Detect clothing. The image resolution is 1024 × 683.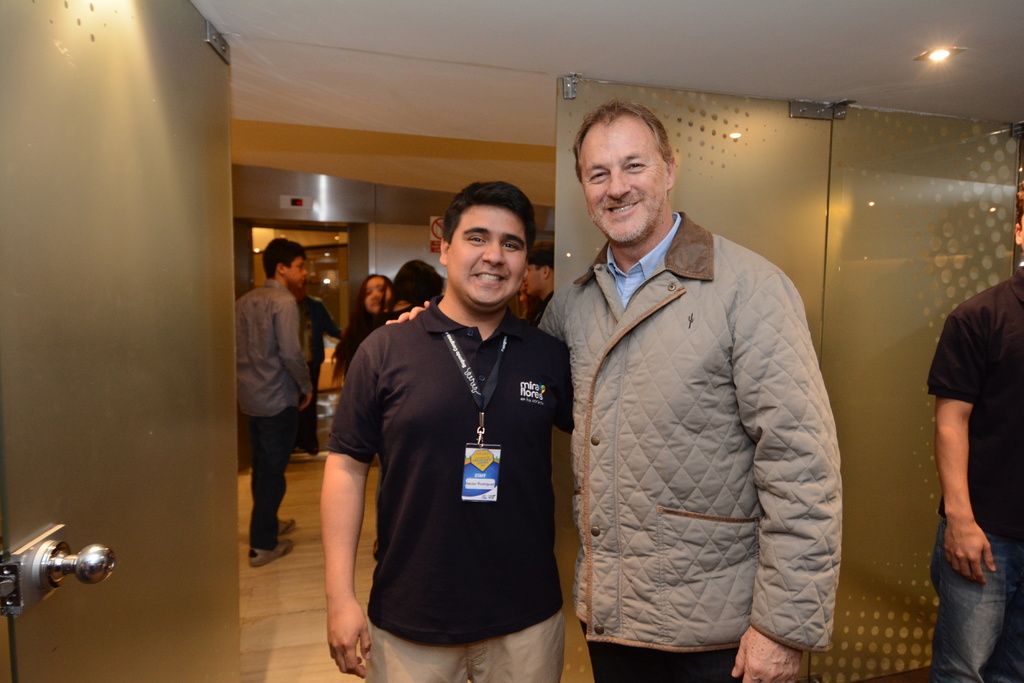
crop(517, 284, 557, 327).
